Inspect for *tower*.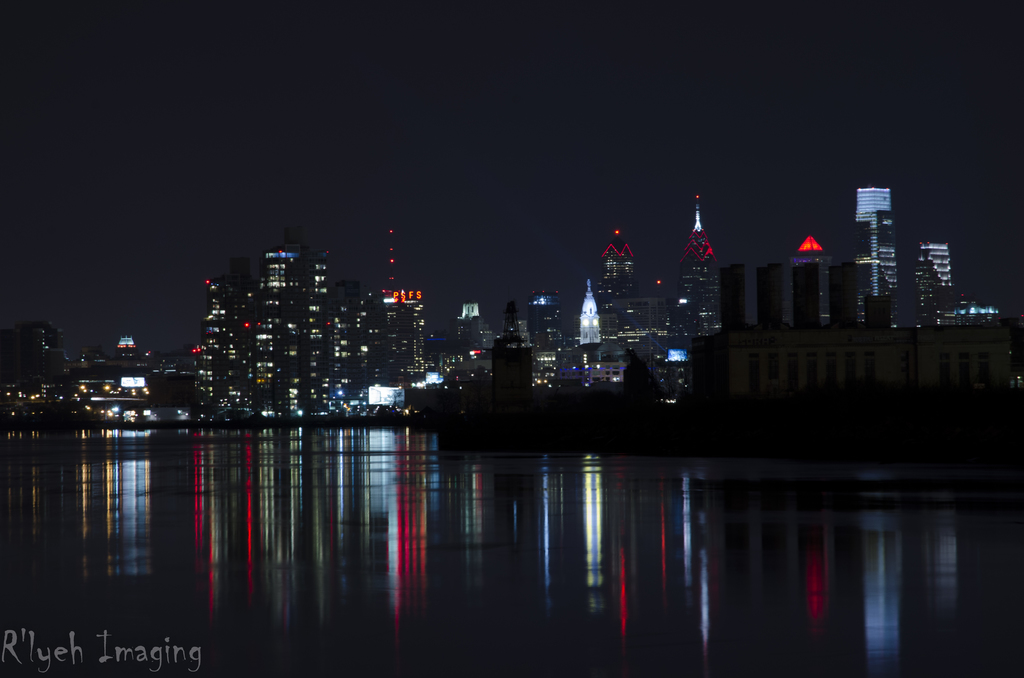
Inspection: BBox(653, 187, 742, 357).
